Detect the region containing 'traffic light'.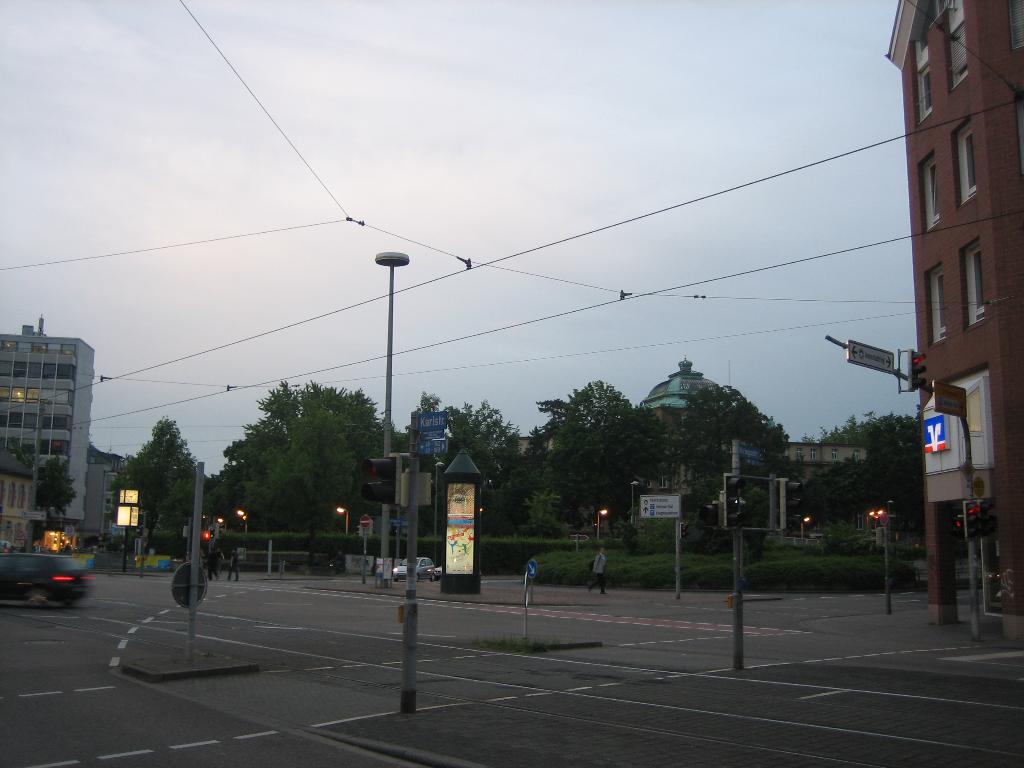
Rect(697, 472, 743, 532).
